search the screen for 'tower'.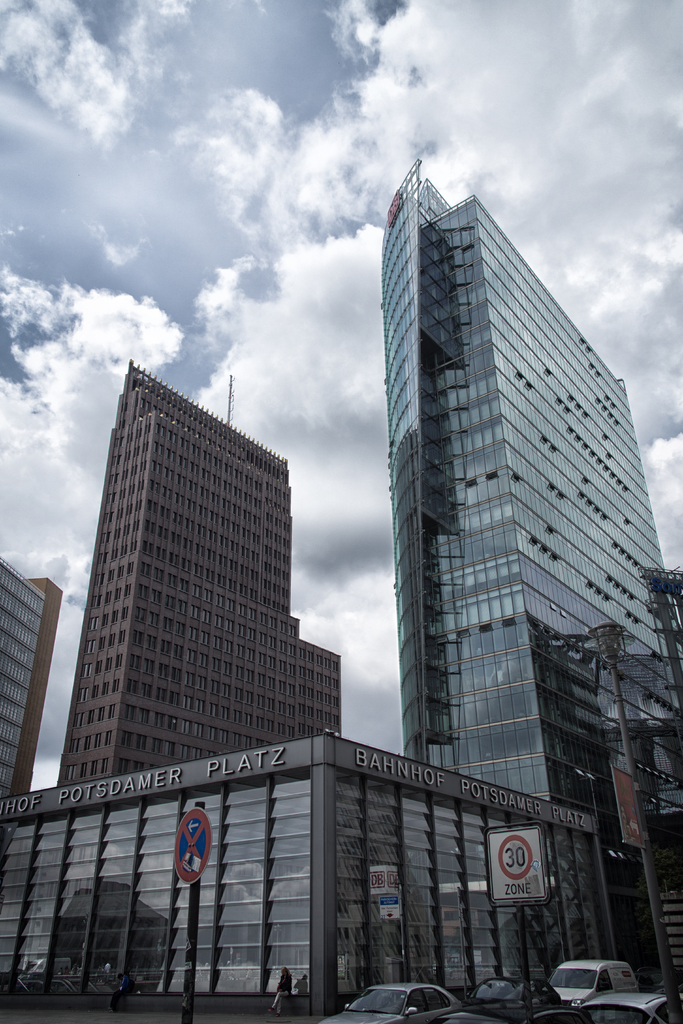
Found at [2, 564, 60, 795].
